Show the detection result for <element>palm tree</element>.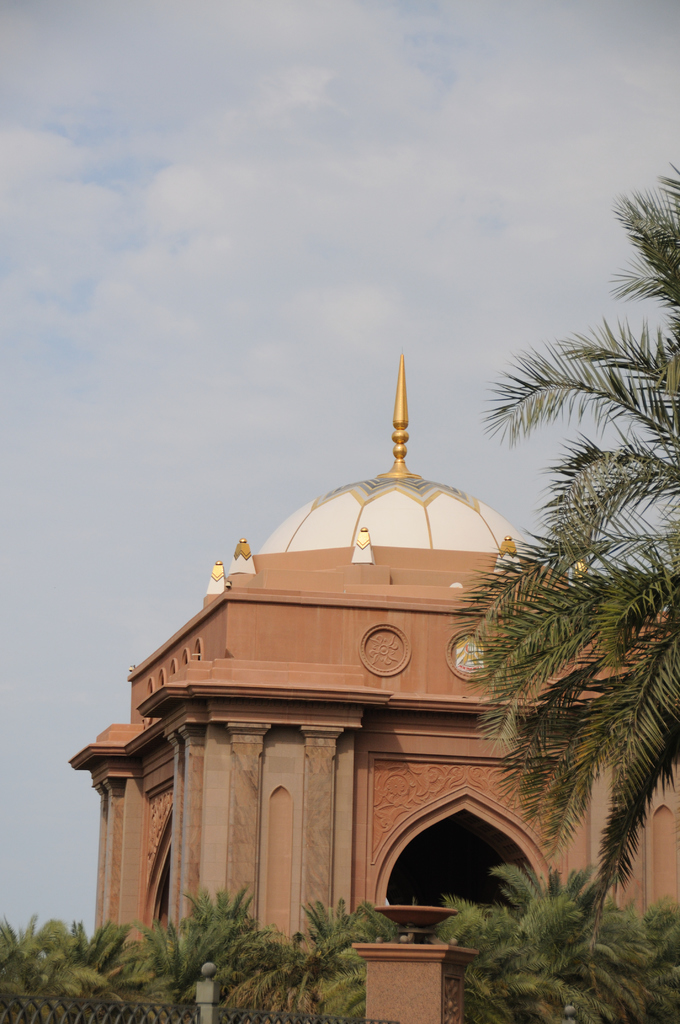
box=[146, 897, 231, 1023].
